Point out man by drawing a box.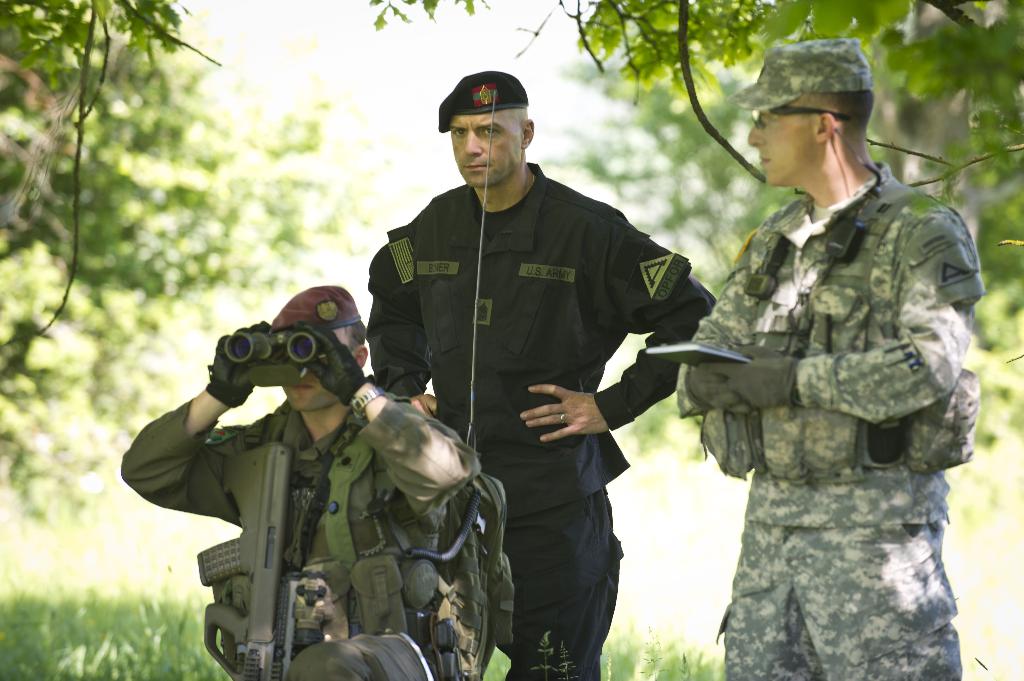
rect(122, 284, 479, 680).
